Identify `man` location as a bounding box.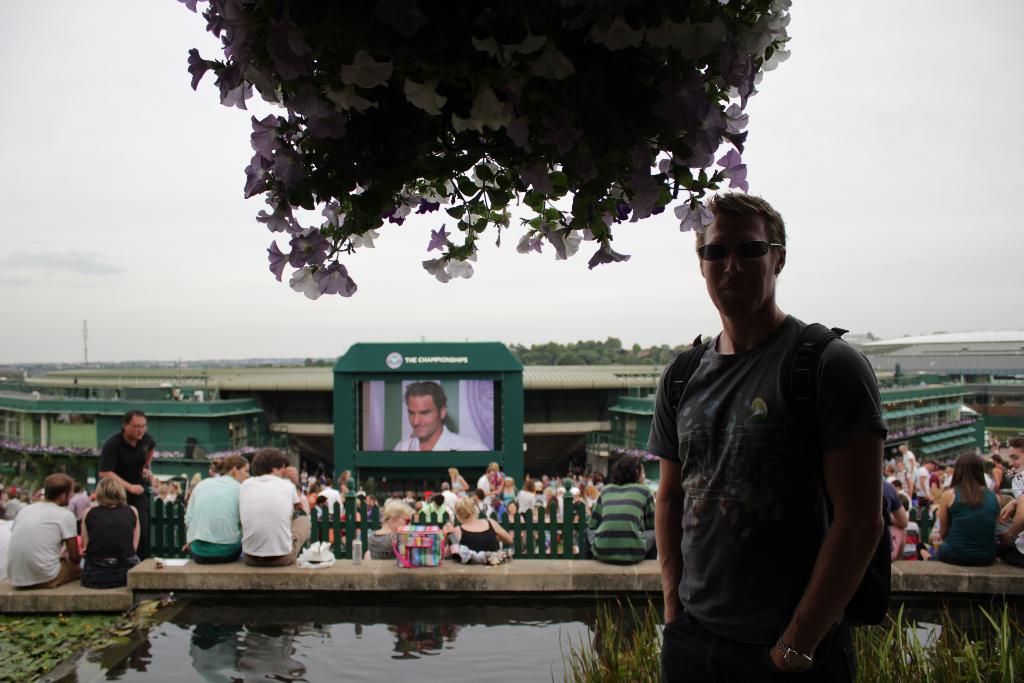
crop(643, 179, 899, 681).
